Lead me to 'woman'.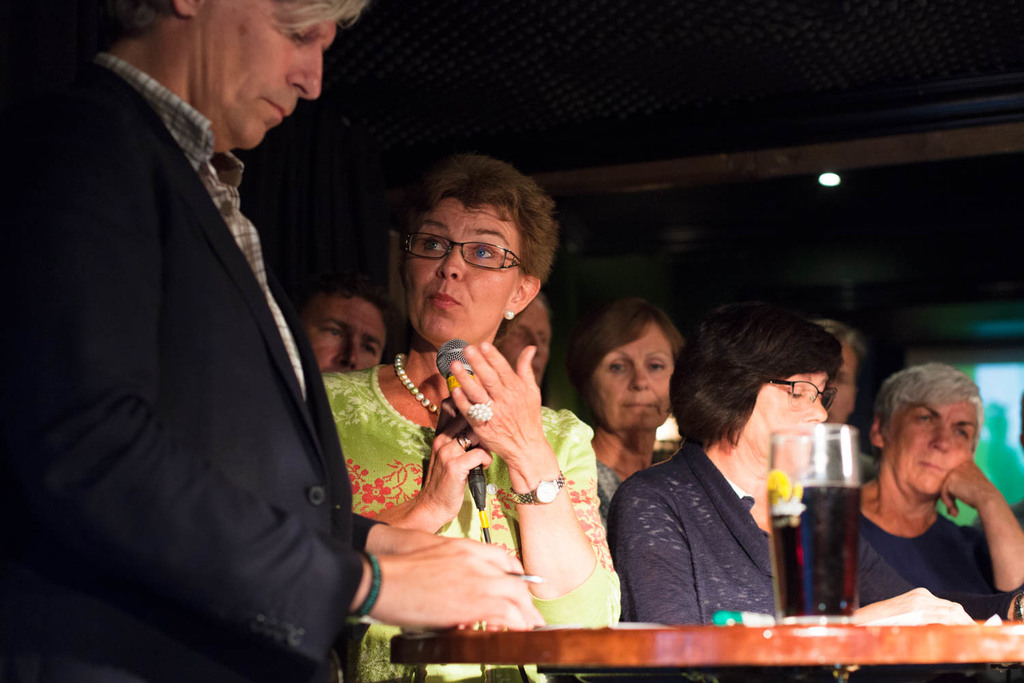
Lead to <bbox>622, 301, 885, 643</bbox>.
